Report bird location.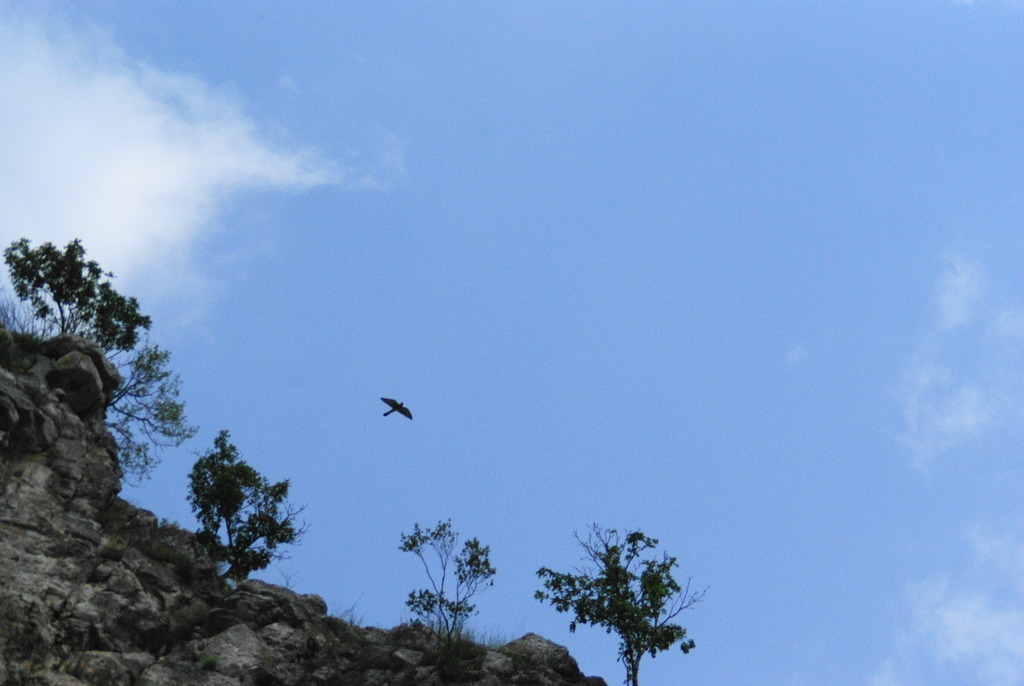
Report: locate(379, 399, 413, 421).
